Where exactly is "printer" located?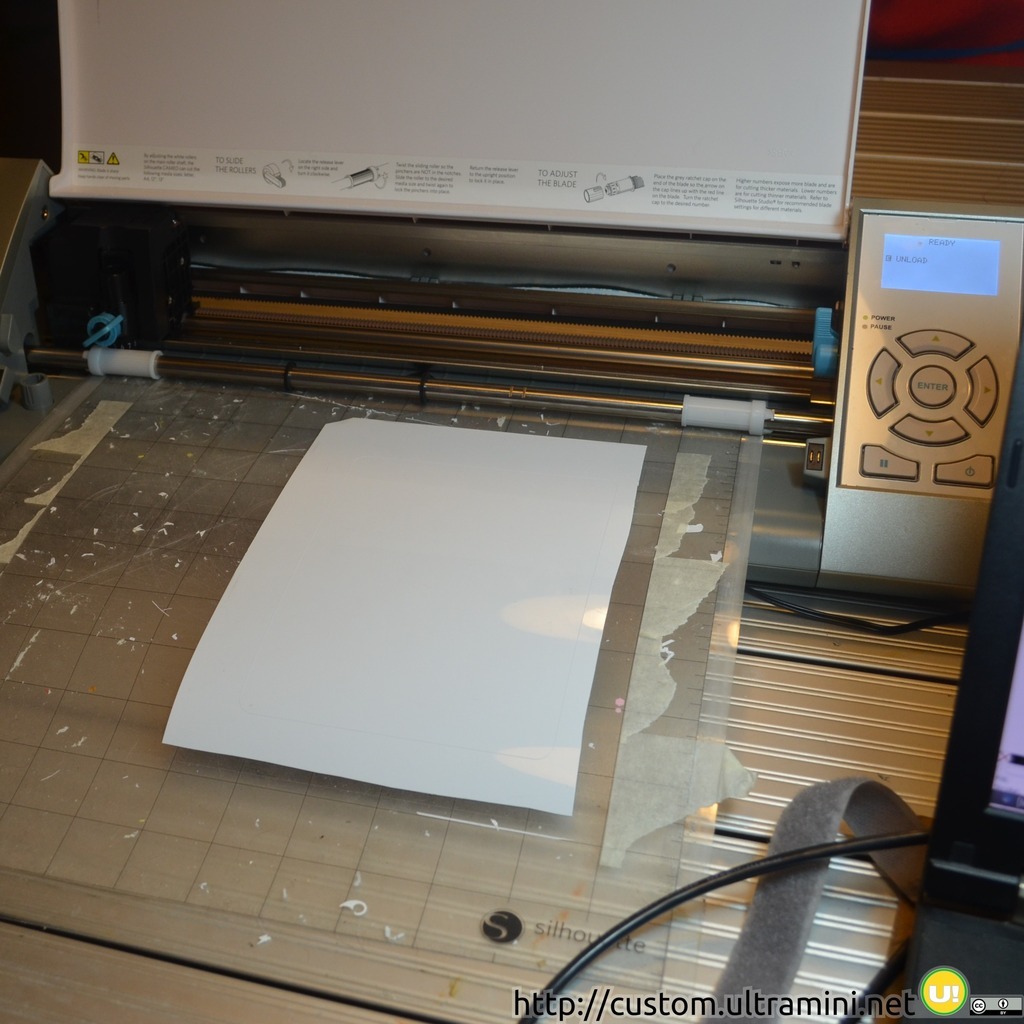
Its bounding box is (0,0,1023,601).
